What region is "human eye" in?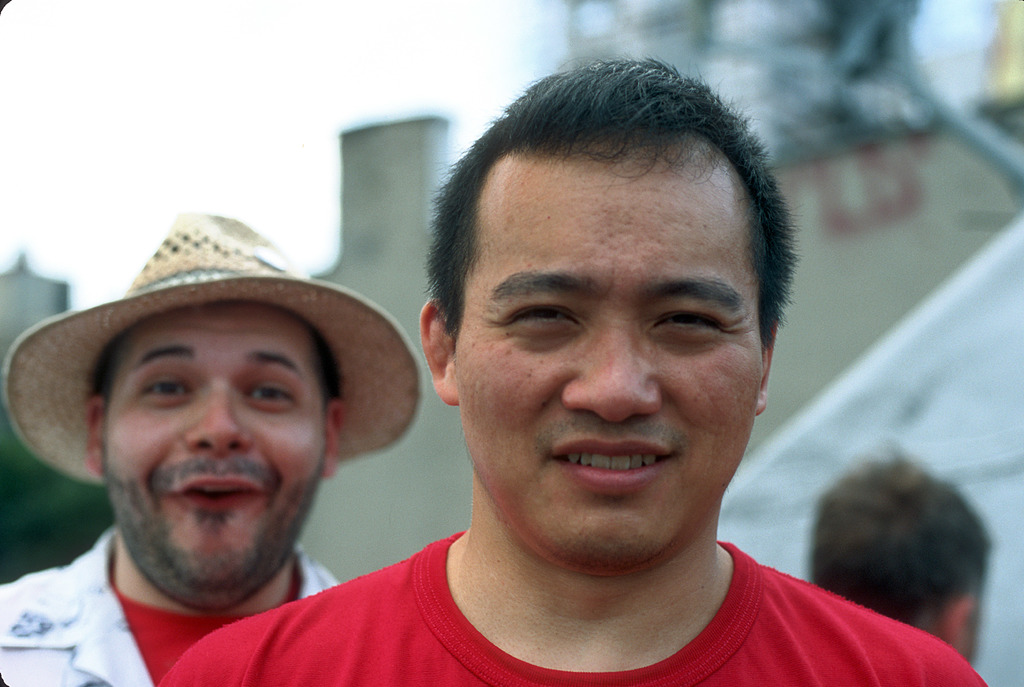
pyautogui.locateOnScreen(479, 291, 594, 346).
